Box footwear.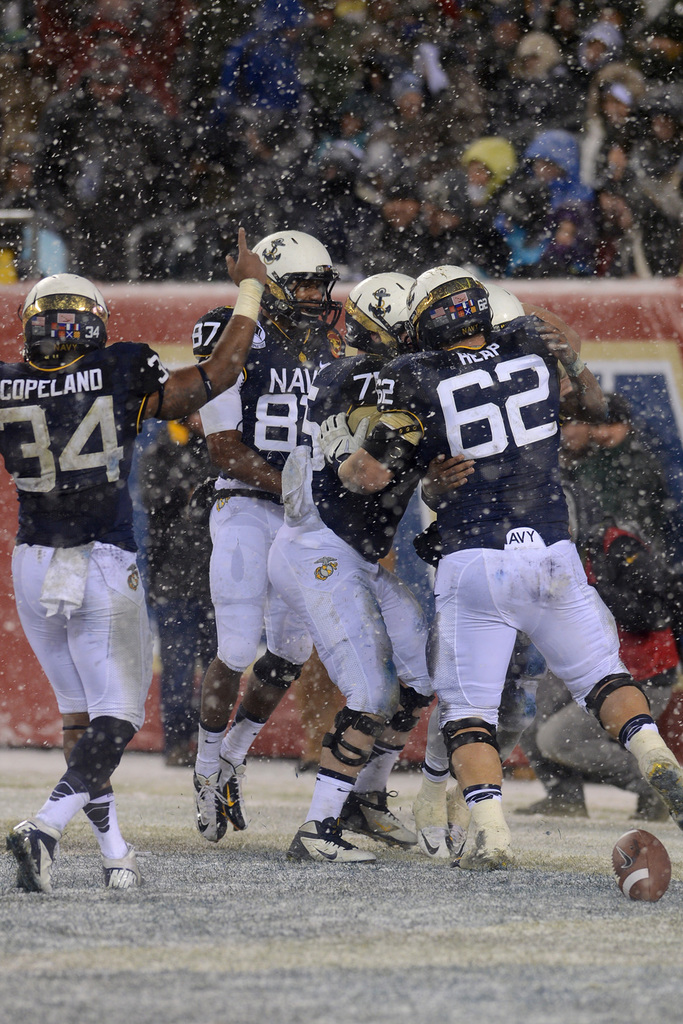
[left=516, top=778, right=587, bottom=824].
